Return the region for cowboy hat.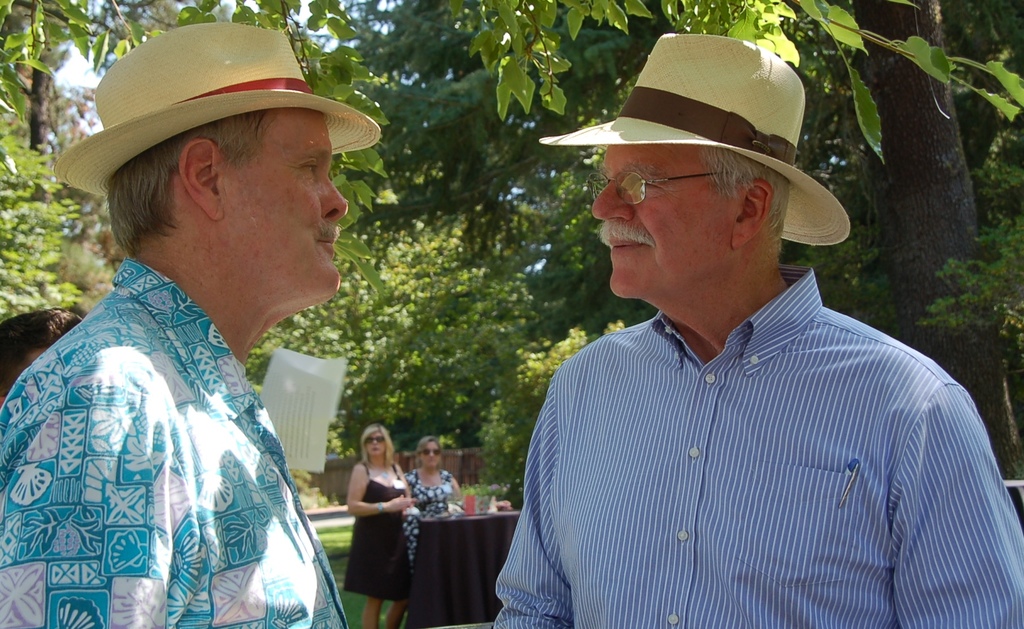
<box>51,26,382,202</box>.
